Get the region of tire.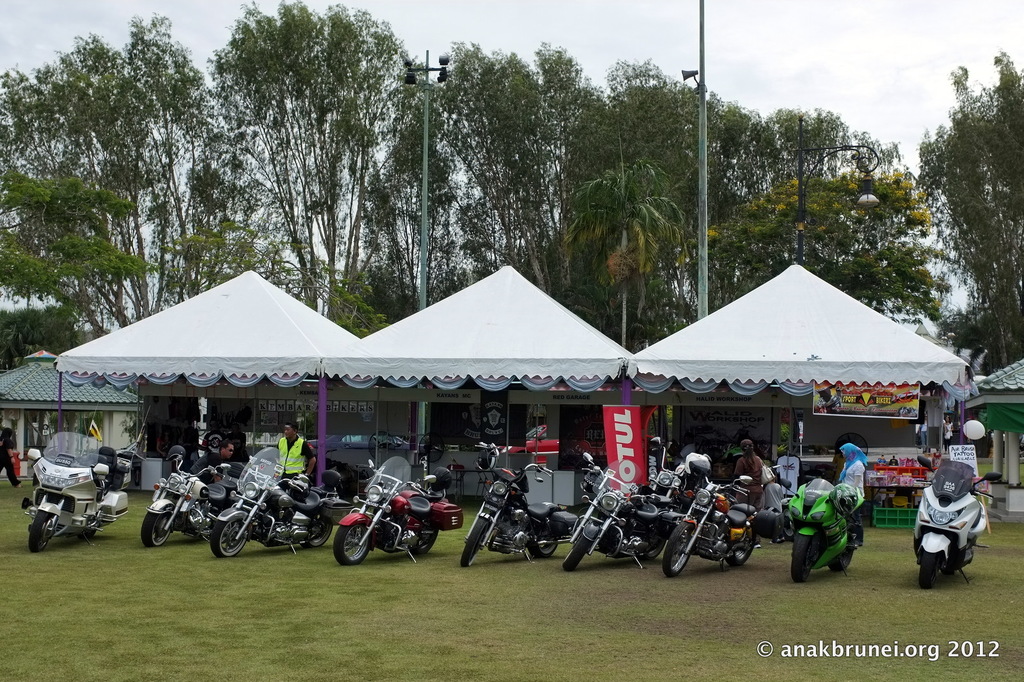
(left=417, top=522, right=438, bottom=558).
